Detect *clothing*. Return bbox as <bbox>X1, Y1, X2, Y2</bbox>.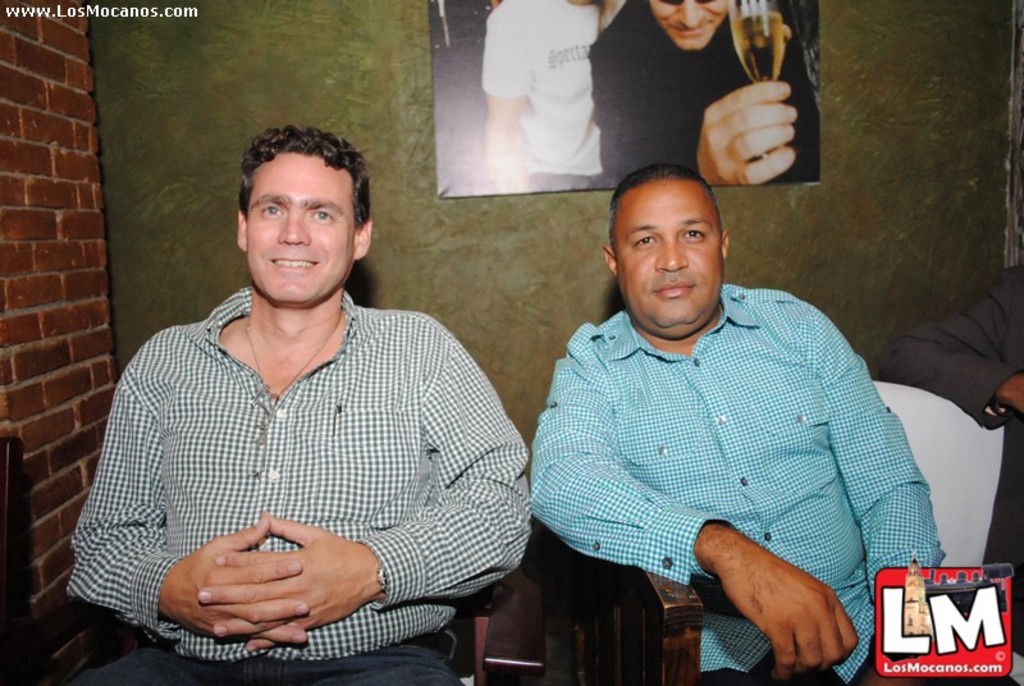
<bbox>64, 288, 530, 685</bbox>.
